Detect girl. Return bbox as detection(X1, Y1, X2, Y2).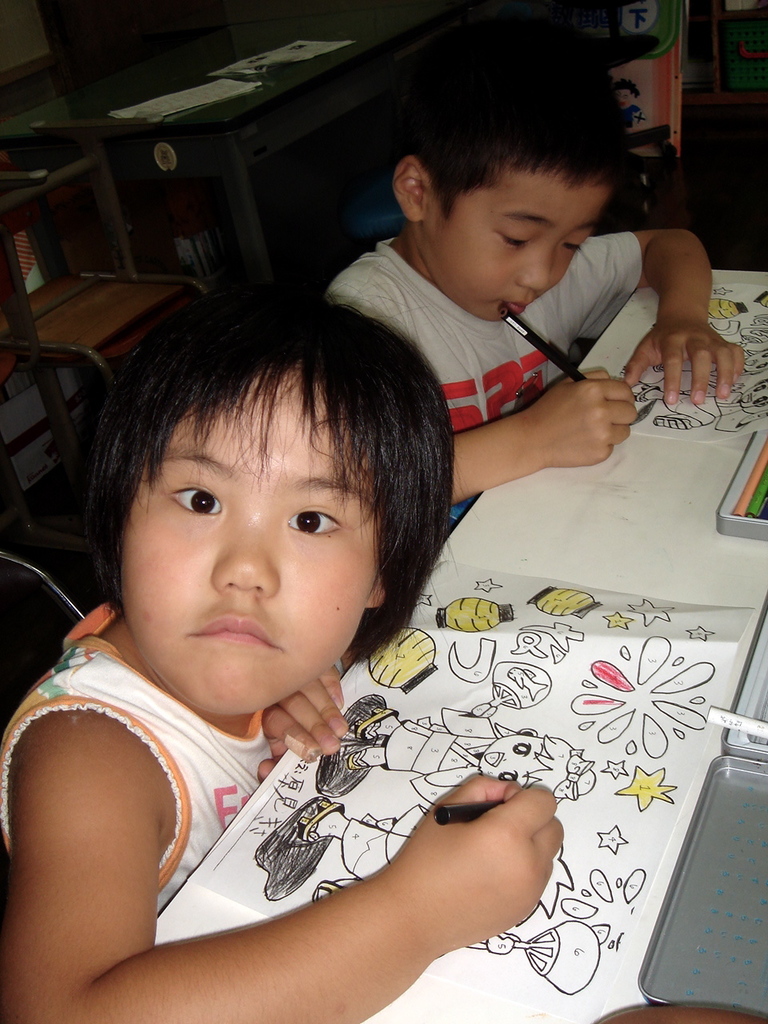
detection(2, 281, 560, 1020).
